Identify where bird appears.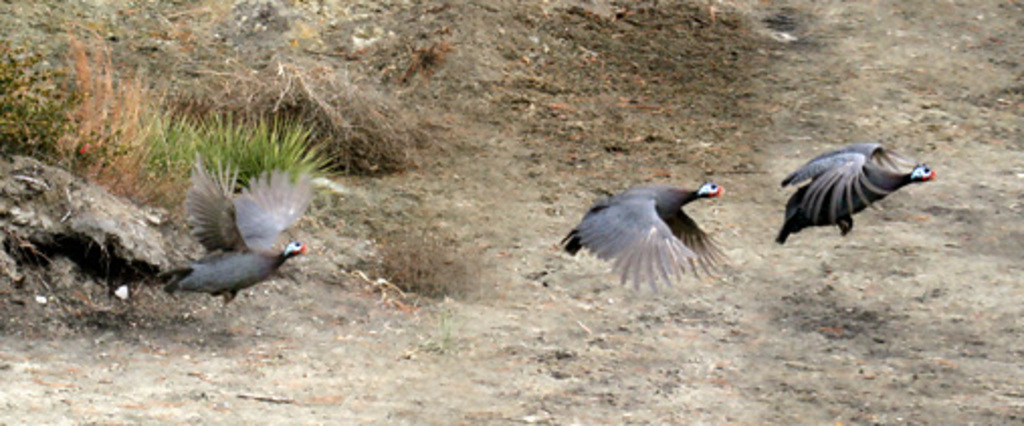
Appears at x1=568 y1=166 x2=755 y2=291.
